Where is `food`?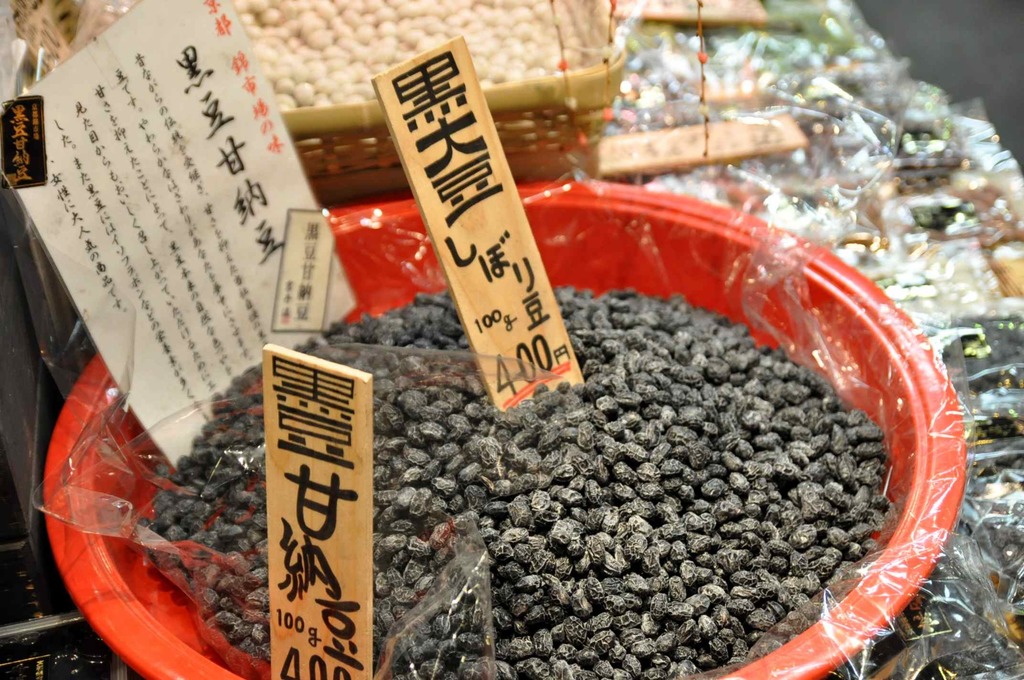
left=138, top=287, right=895, bottom=679.
